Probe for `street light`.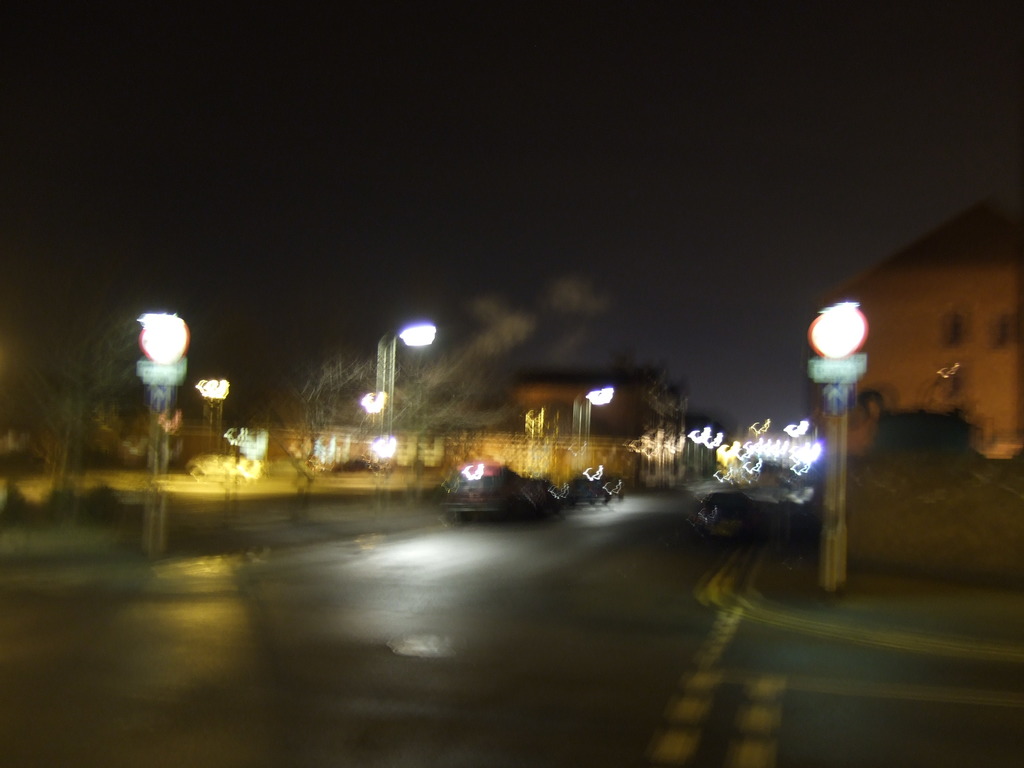
Probe result: 802:303:873:594.
